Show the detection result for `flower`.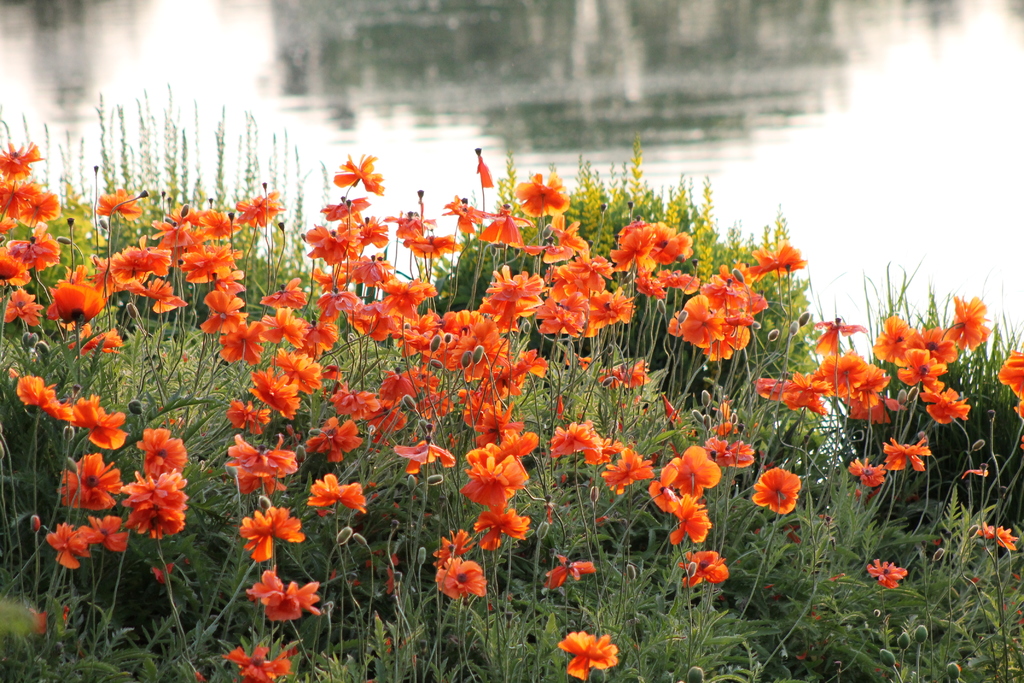
58,450,118,509.
